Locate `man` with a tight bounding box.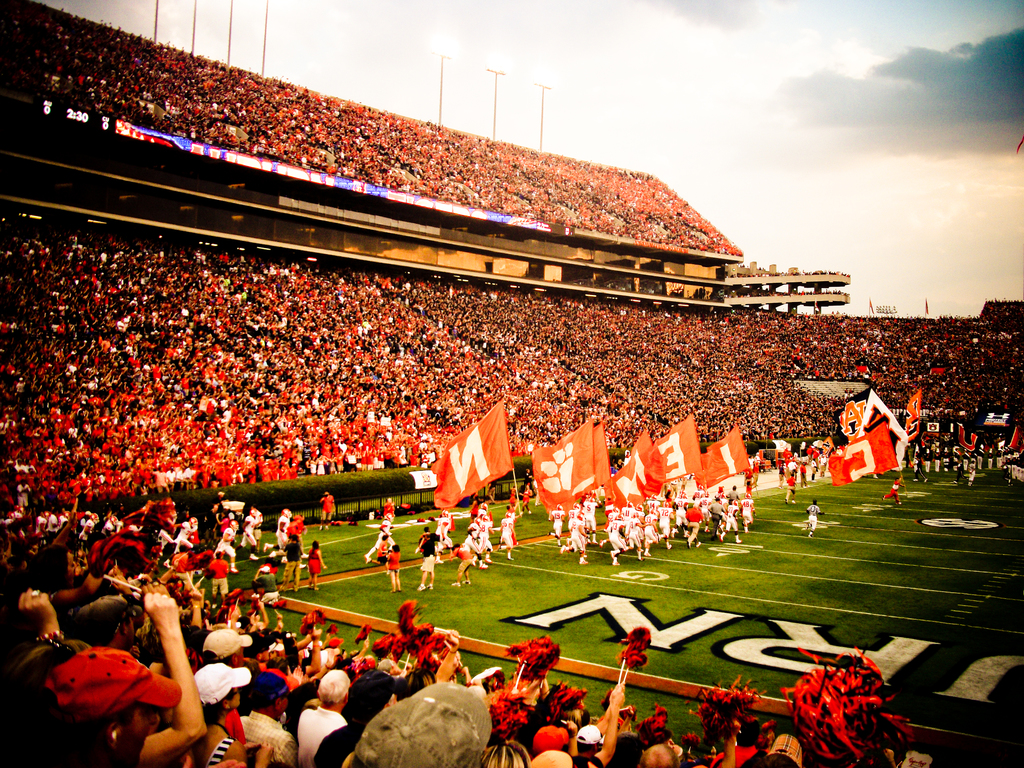
rect(252, 566, 282, 620).
